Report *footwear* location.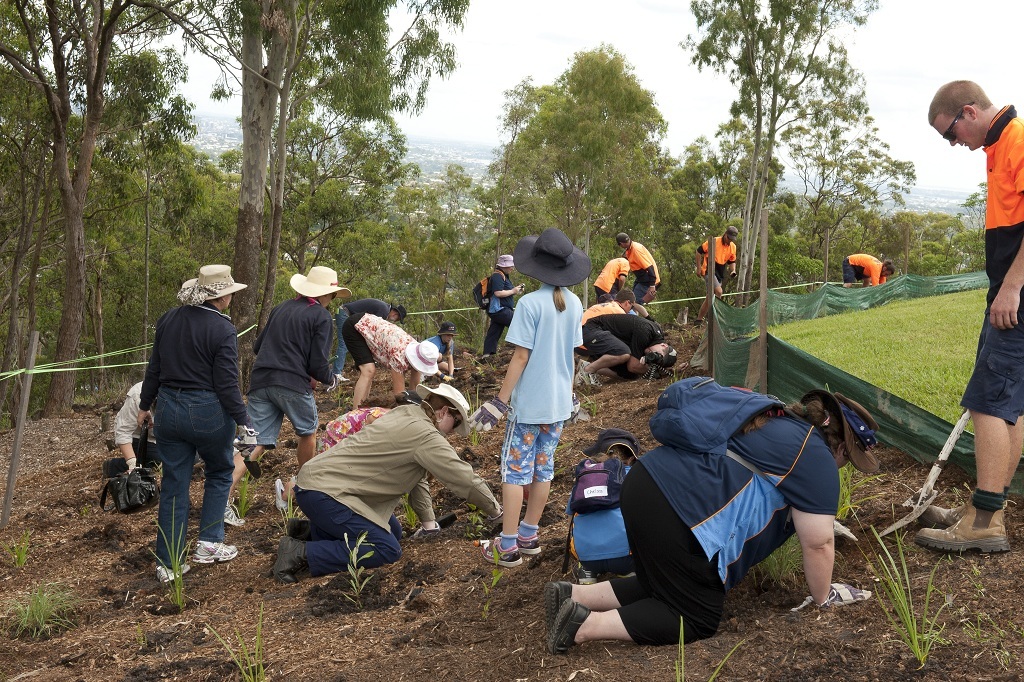
Report: [x1=572, y1=359, x2=589, y2=389].
